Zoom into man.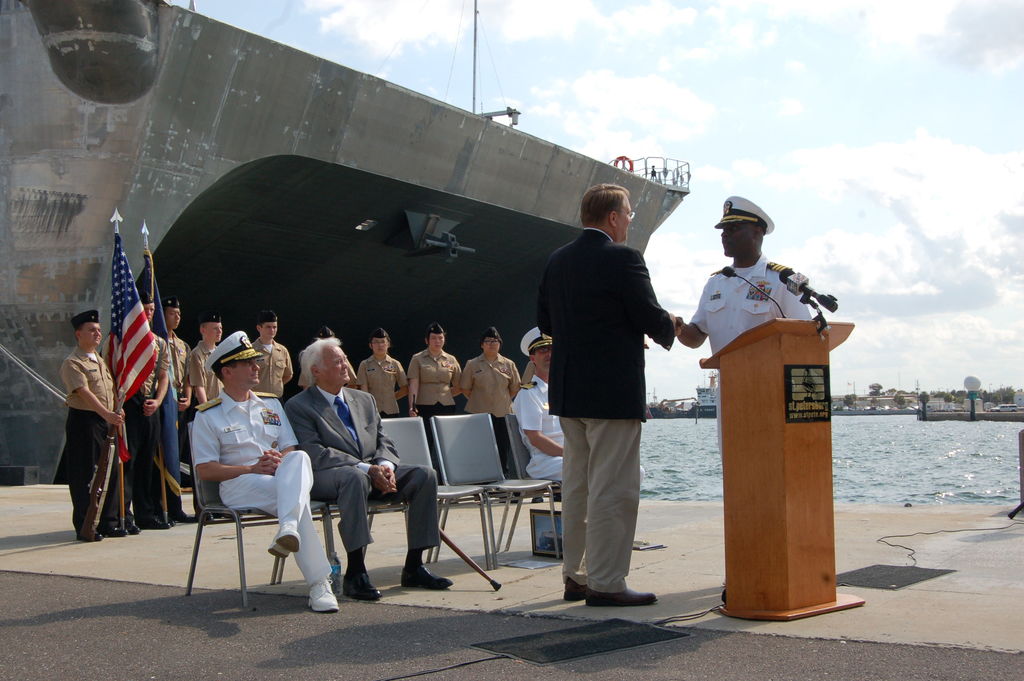
Zoom target: [59, 310, 120, 536].
